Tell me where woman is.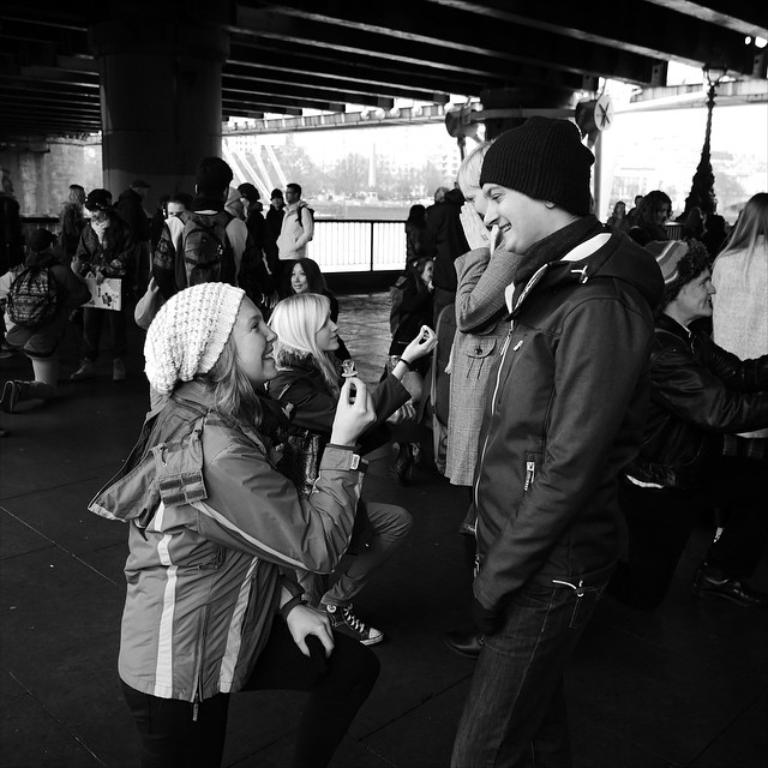
woman is at box=[107, 241, 370, 764].
